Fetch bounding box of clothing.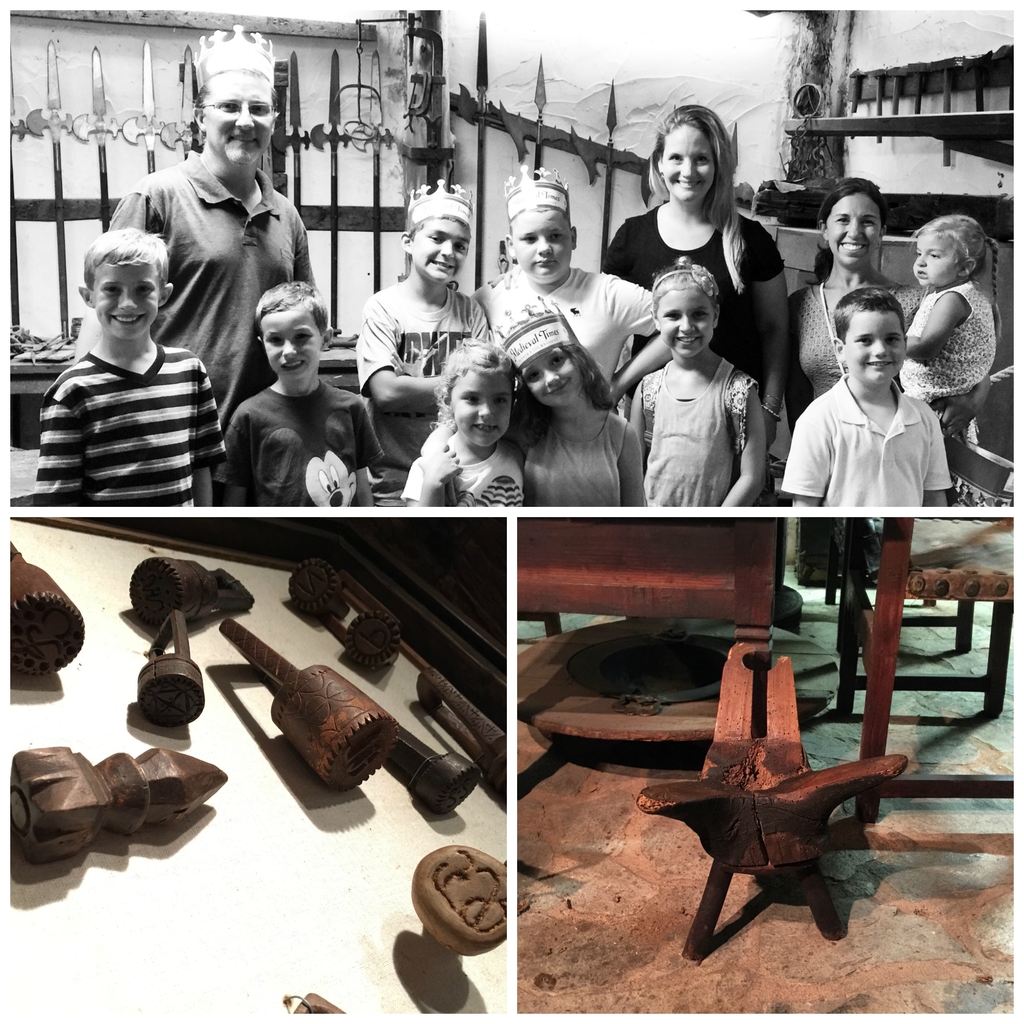
Bbox: x1=522 y1=412 x2=623 y2=499.
